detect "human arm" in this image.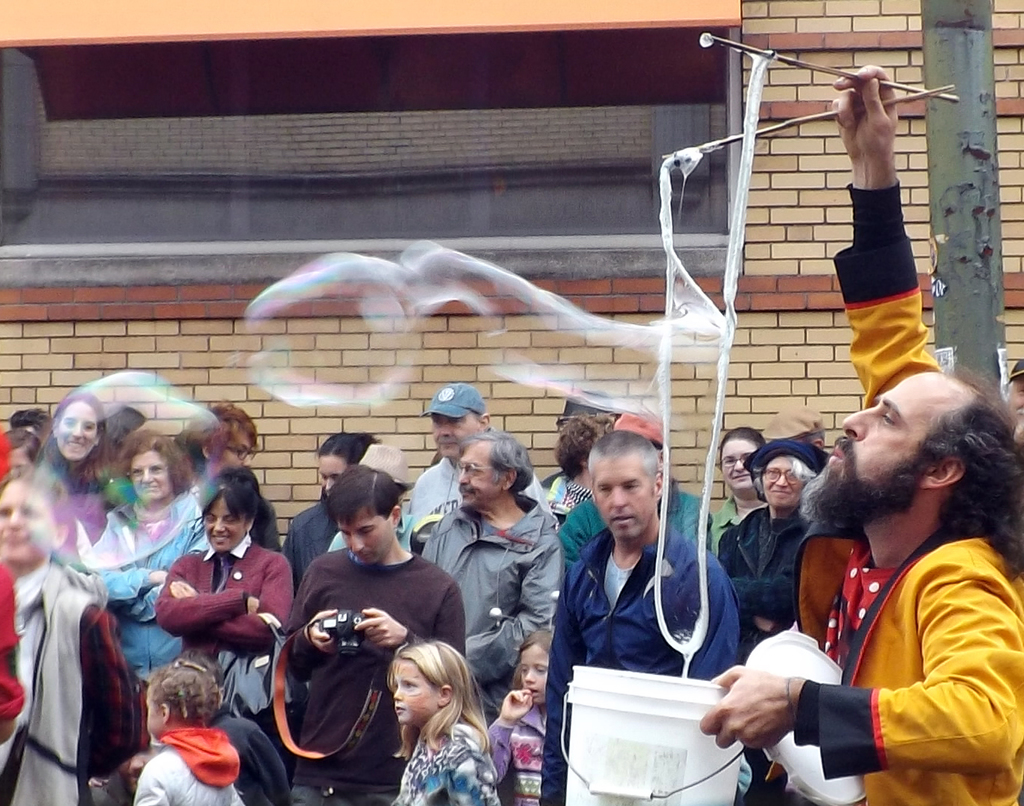
Detection: {"left": 92, "top": 517, "right": 178, "bottom": 607}.
